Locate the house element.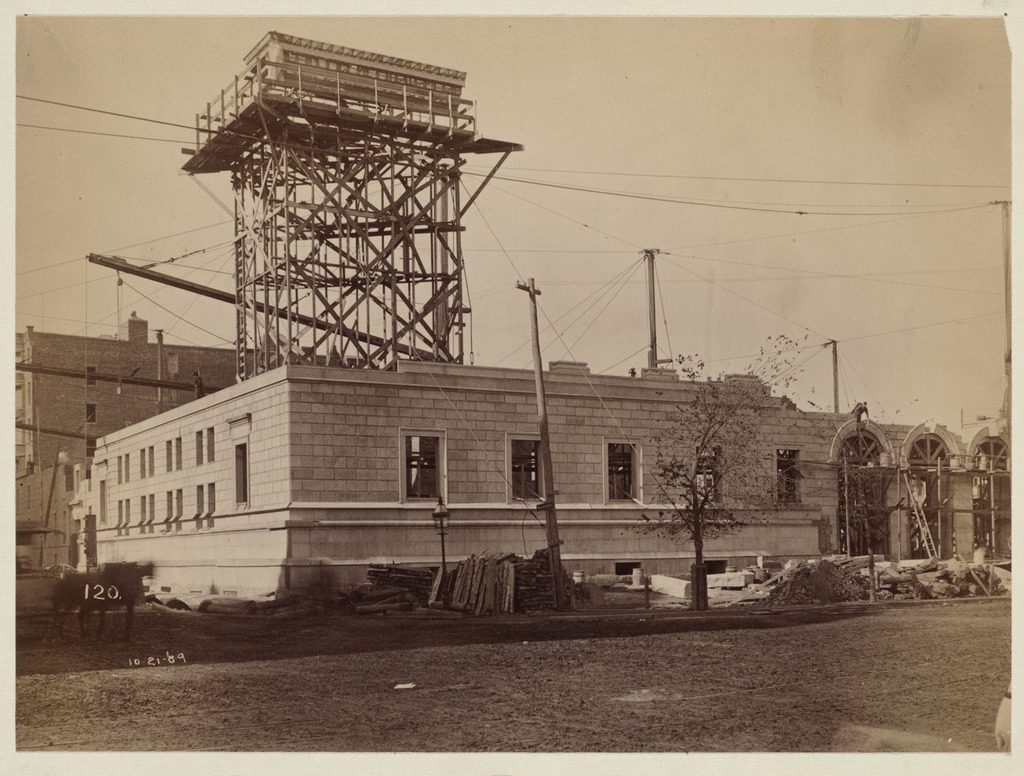
Element bbox: [left=518, top=386, right=743, bottom=590].
